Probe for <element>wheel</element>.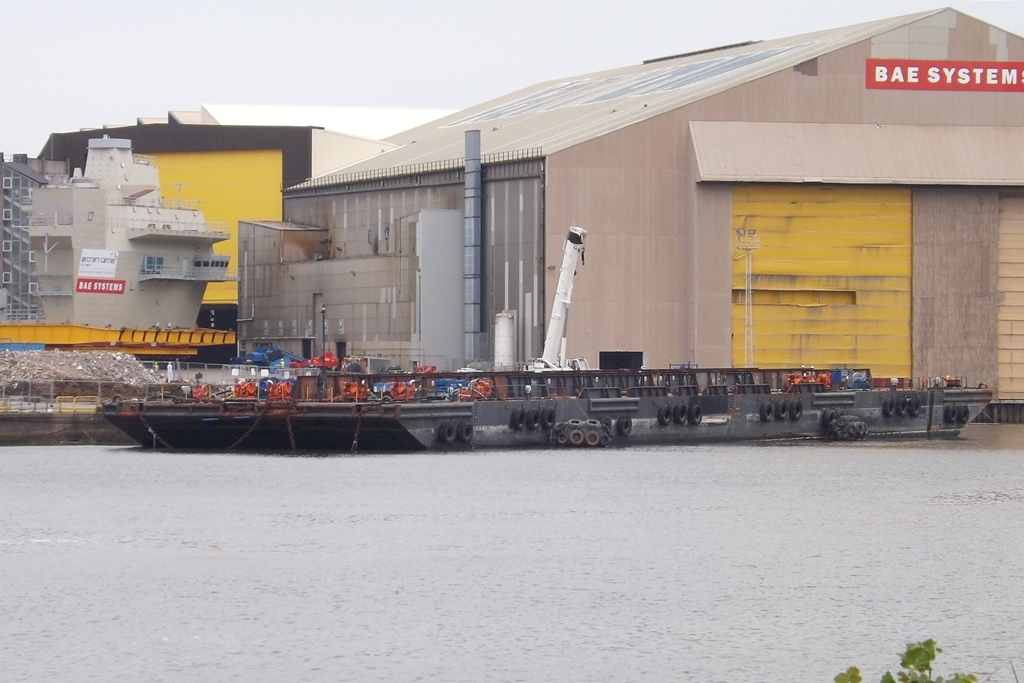
Probe result: (left=555, top=427, right=570, bottom=447).
